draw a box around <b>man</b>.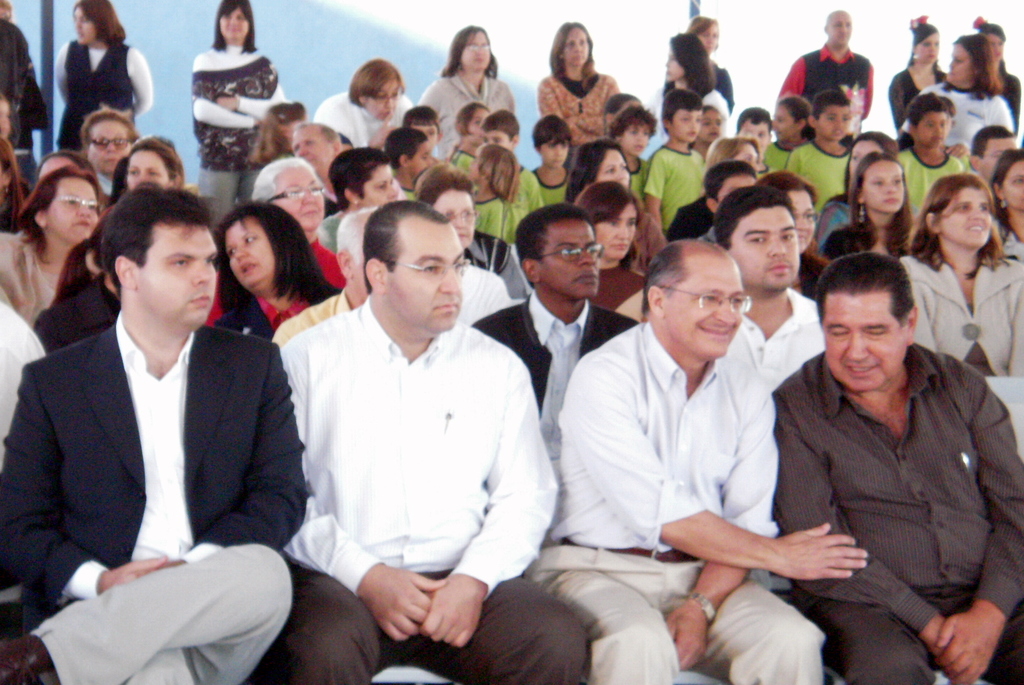
[x1=472, y1=203, x2=639, y2=410].
